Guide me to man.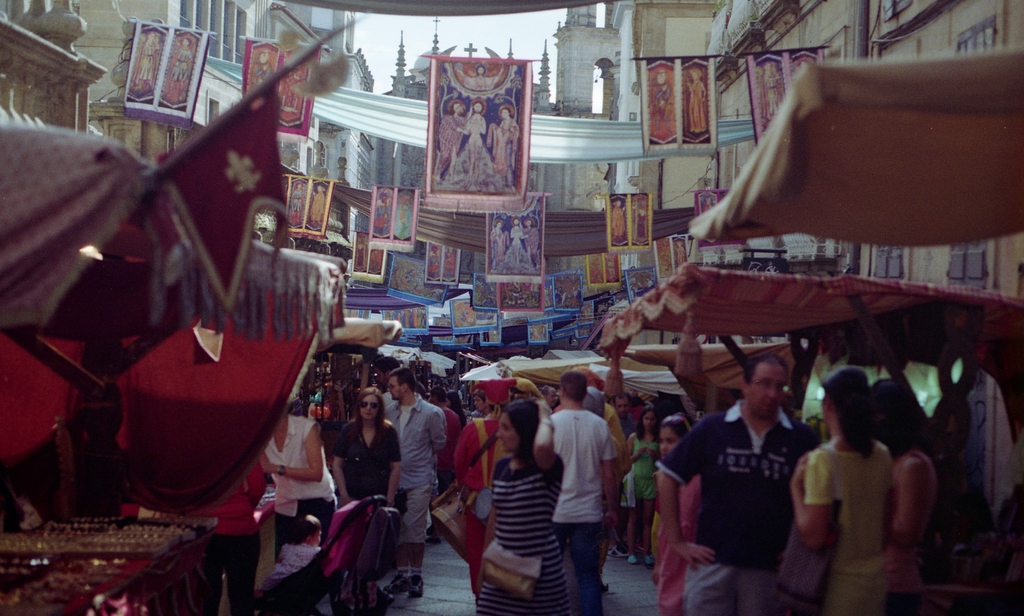
Guidance: 374:355:401:410.
